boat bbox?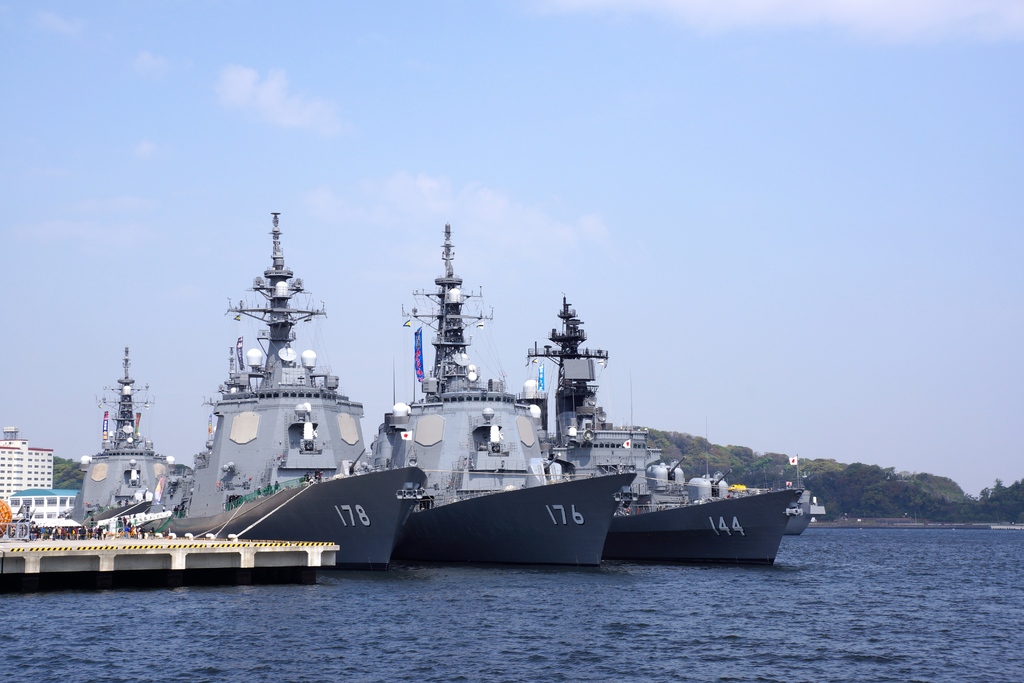
[735,472,824,537]
